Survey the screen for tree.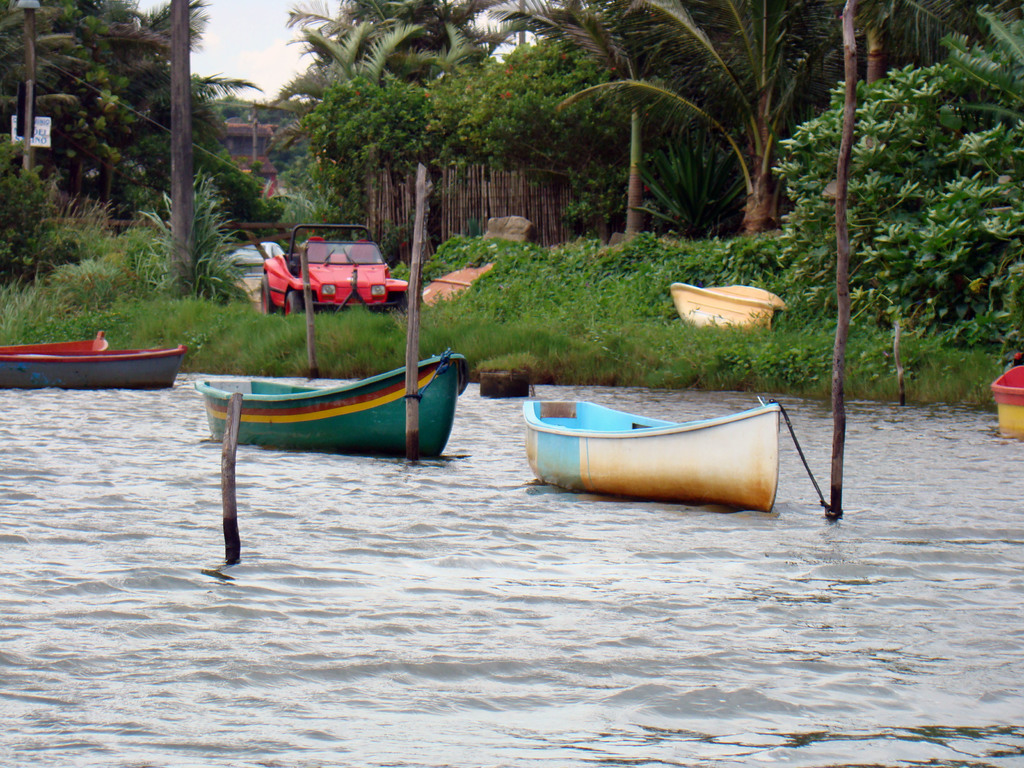
Survey found: <region>762, 56, 1023, 320</region>.
